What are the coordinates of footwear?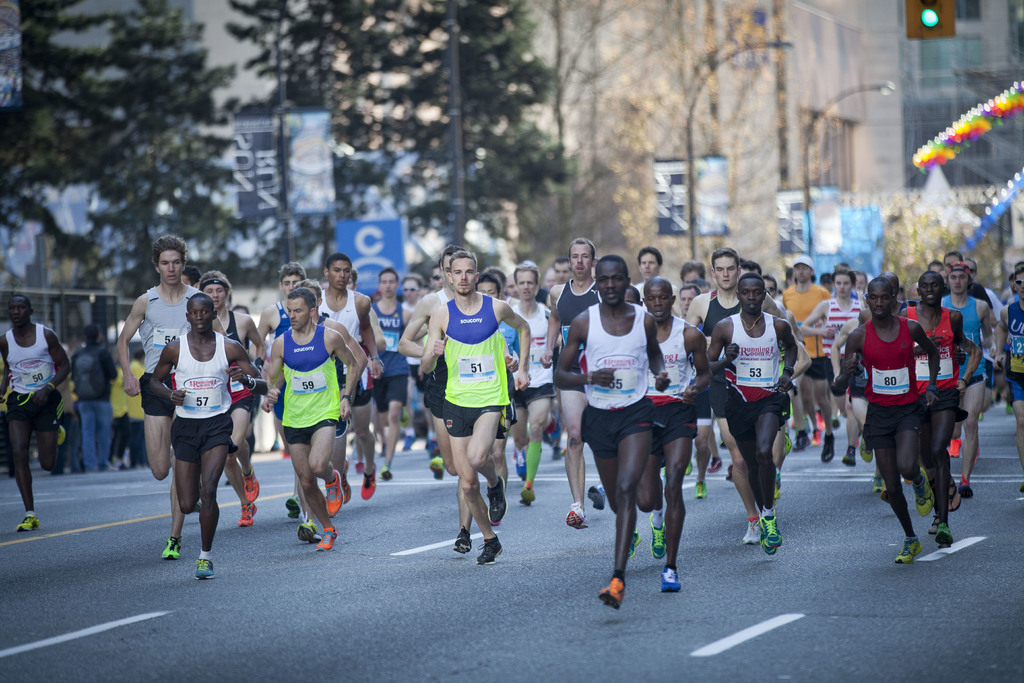
<box>452,522,476,554</box>.
